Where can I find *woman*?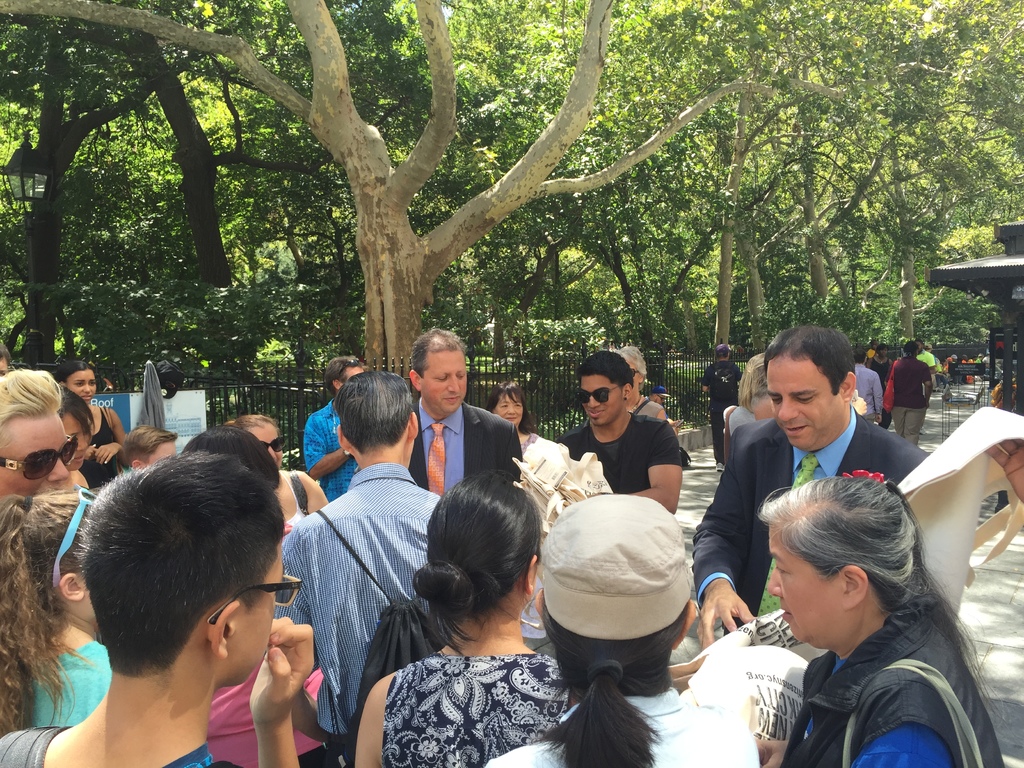
You can find it at rect(355, 449, 581, 762).
